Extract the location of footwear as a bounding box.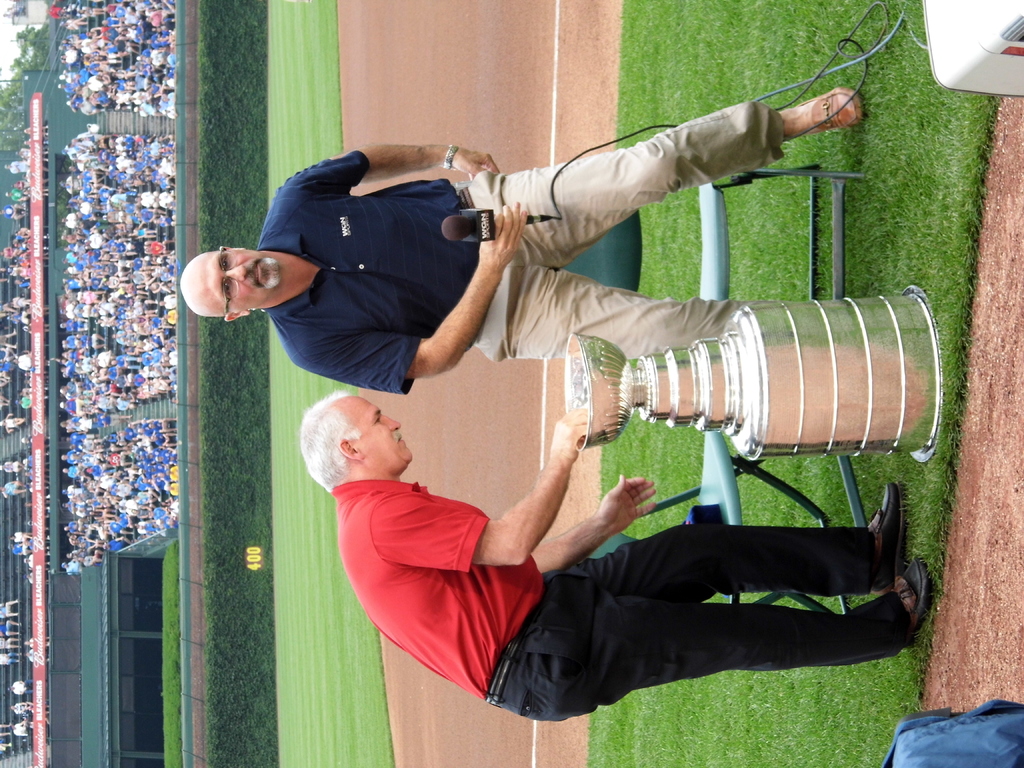
<bbox>890, 548, 927, 648</bbox>.
